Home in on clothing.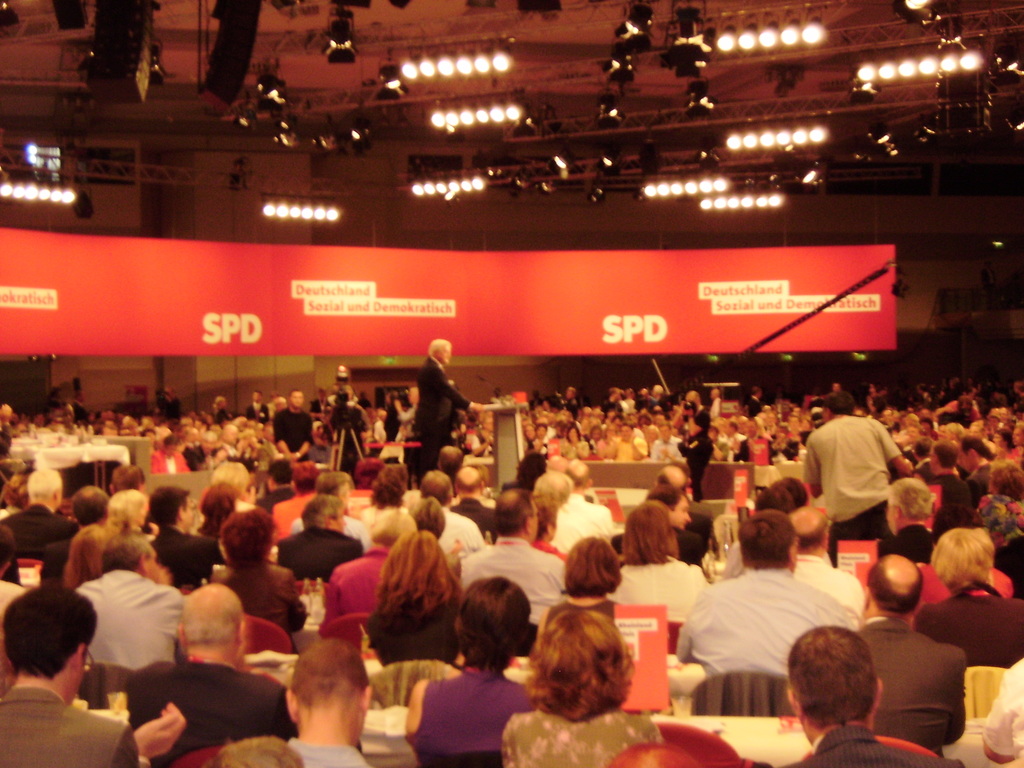
Homed in at l=804, t=403, r=916, b=557.
